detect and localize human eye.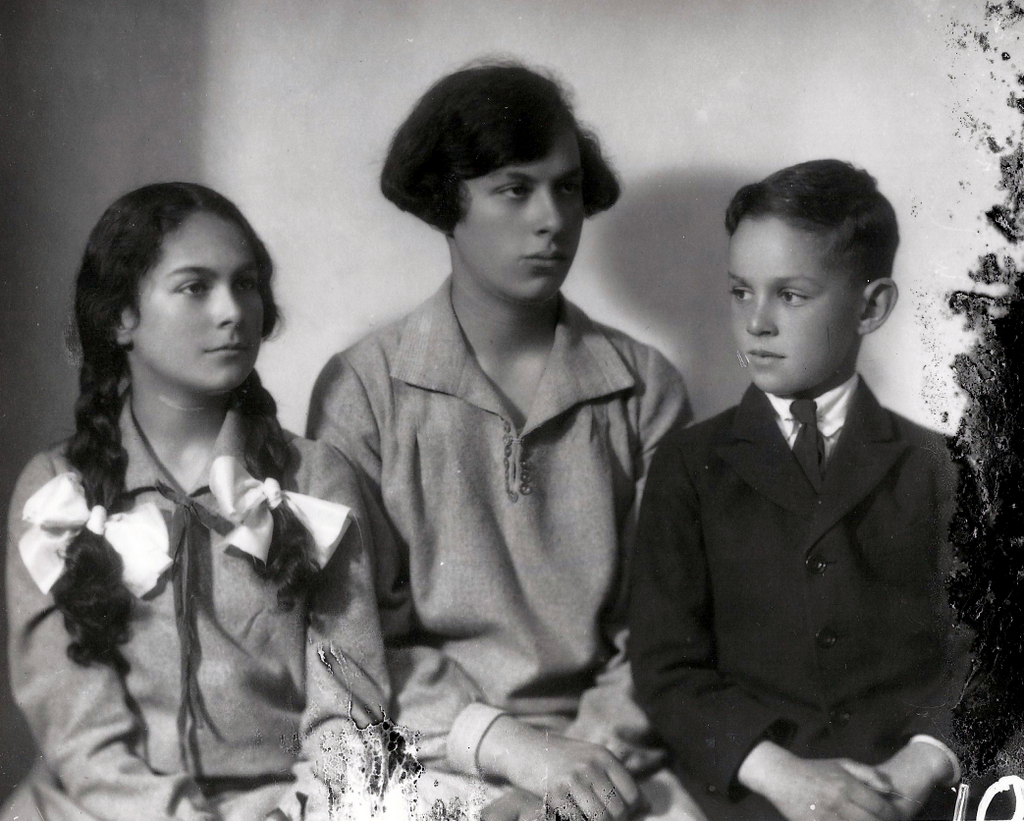
Localized at box(236, 271, 257, 295).
